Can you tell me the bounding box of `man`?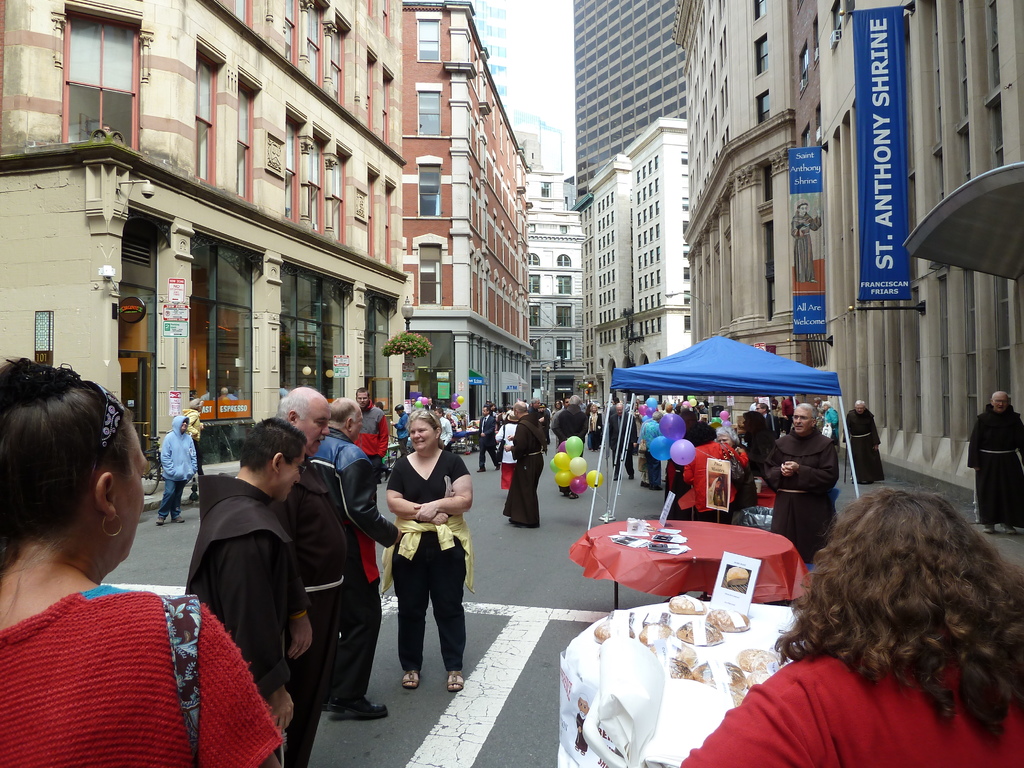
bbox(584, 400, 606, 451).
